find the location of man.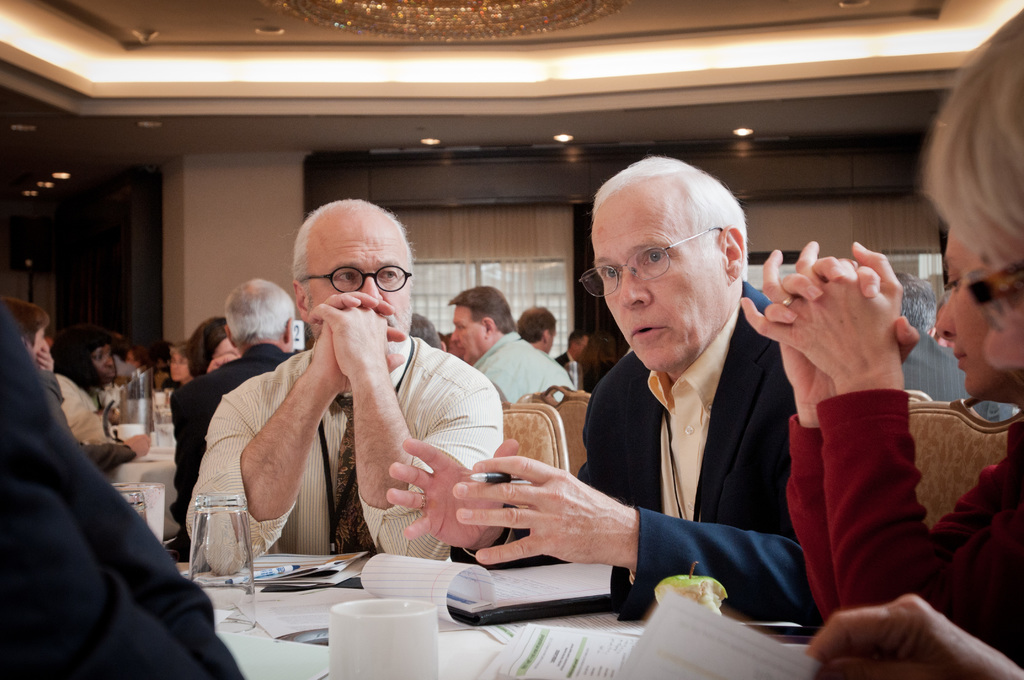
Location: [x1=553, y1=327, x2=591, y2=383].
